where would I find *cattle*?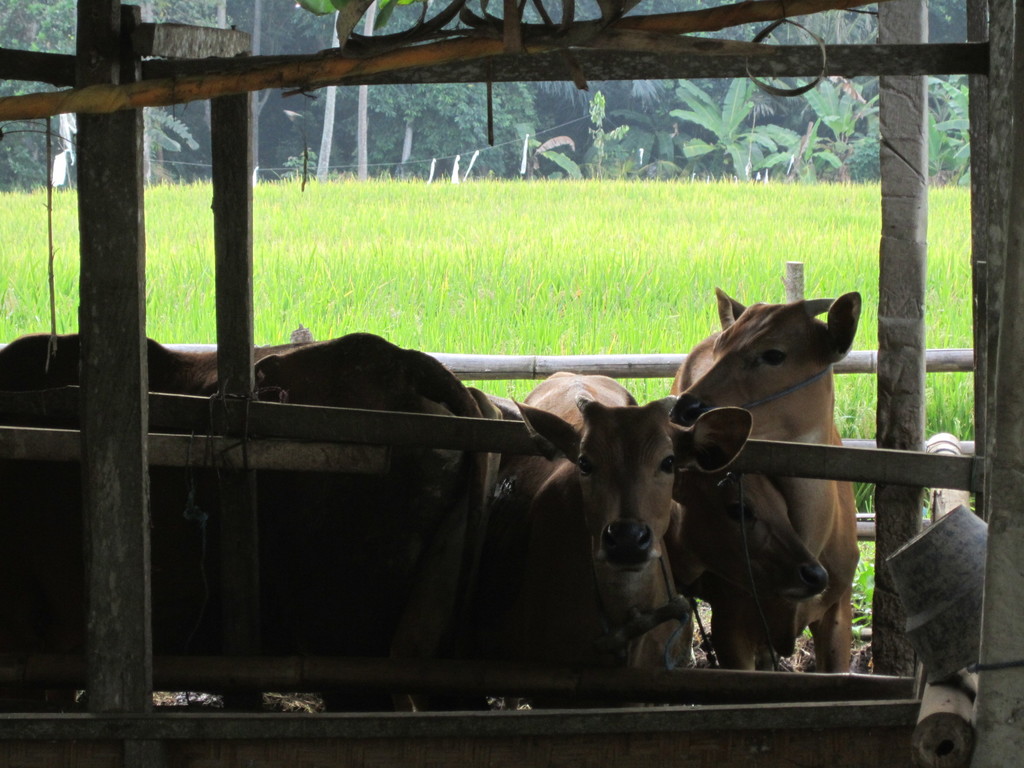
At select_region(508, 372, 752, 702).
